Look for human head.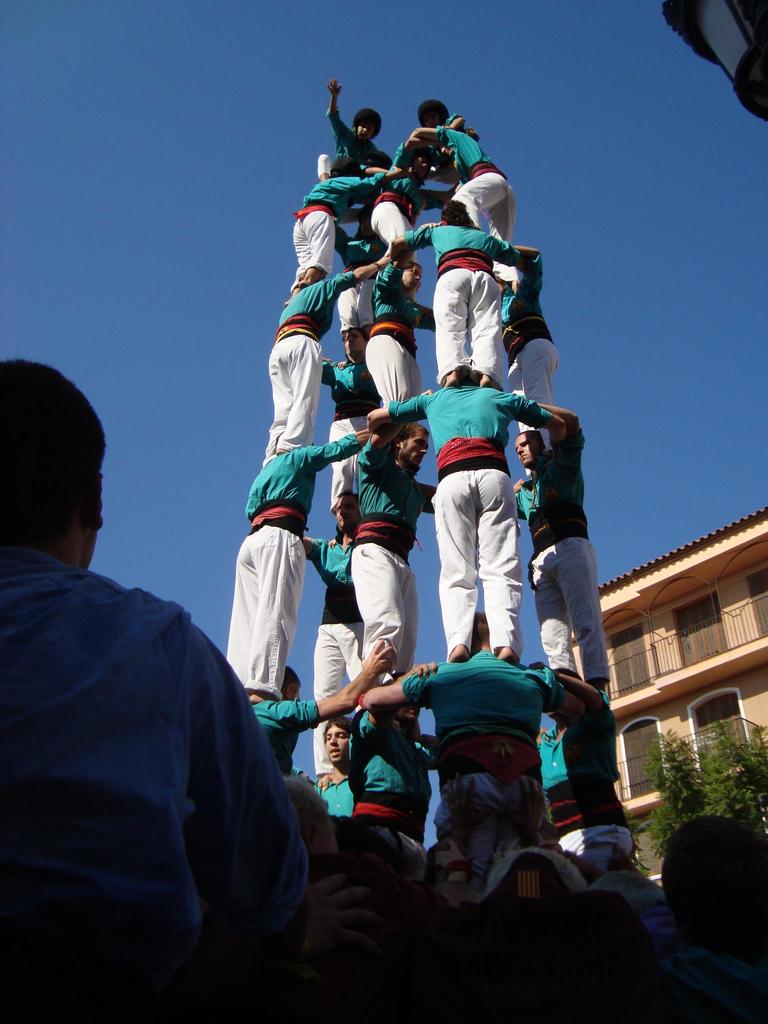
Found: region(282, 665, 305, 702).
